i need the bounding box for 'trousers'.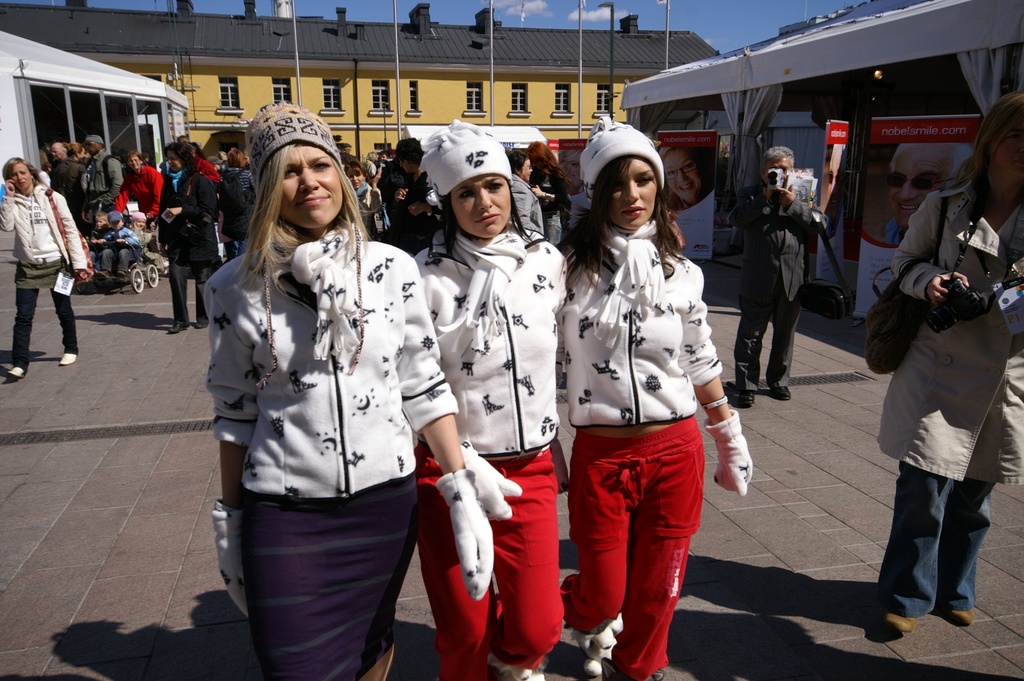
Here it is: {"left": 7, "top": 285, "right": 81, "bottom": 378}.
